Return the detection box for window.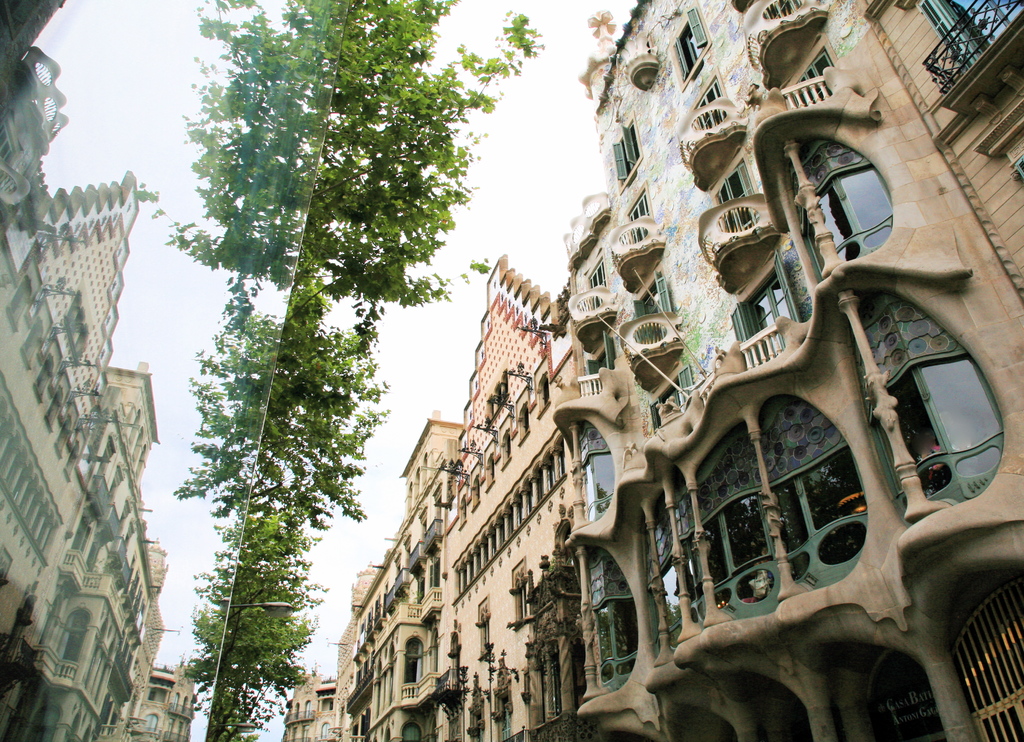
452/439/573/595.
